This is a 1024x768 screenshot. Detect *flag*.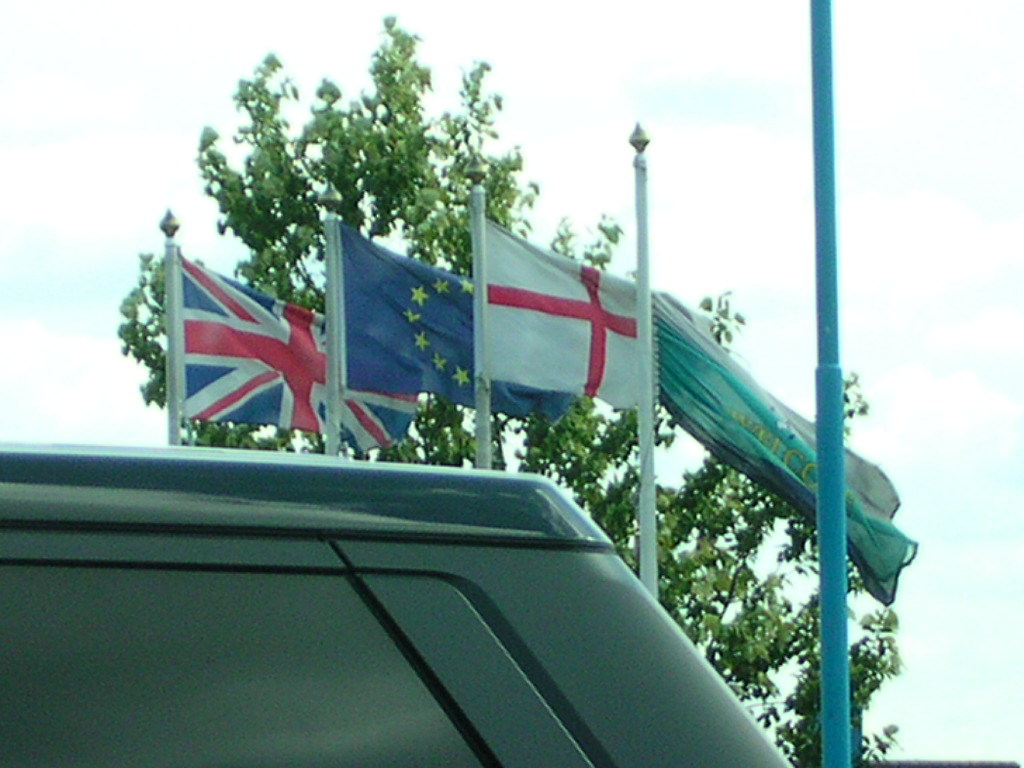
bbox(141, 259, 323, 439).
